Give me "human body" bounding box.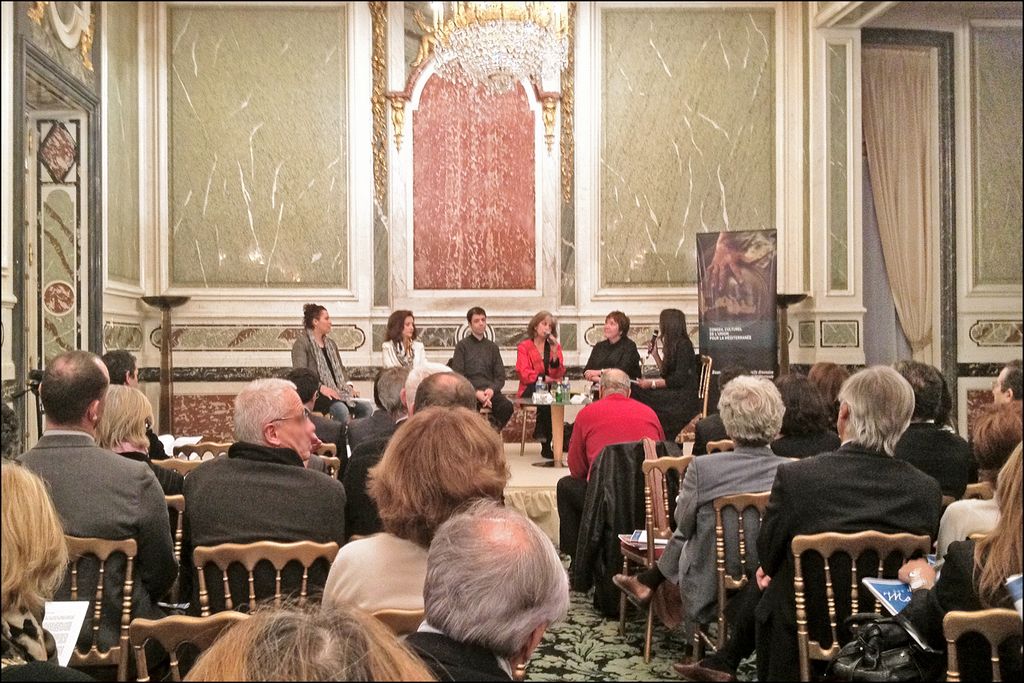
pyautogui.locateOnScreen(637, 336, 701, 439).
